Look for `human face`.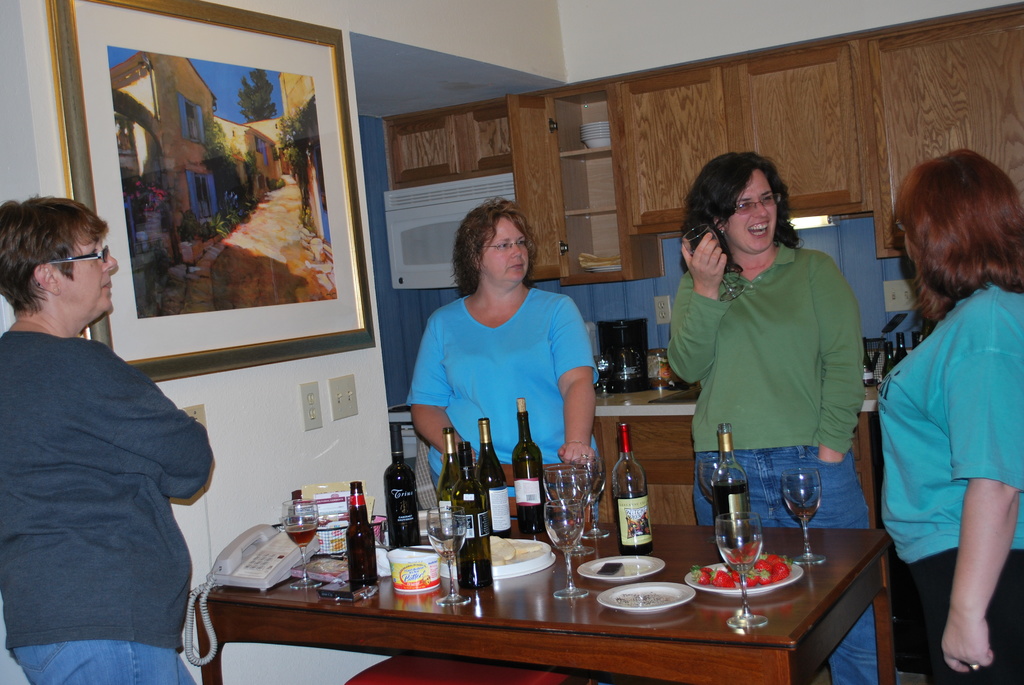
Found: 724,166,778,256.
